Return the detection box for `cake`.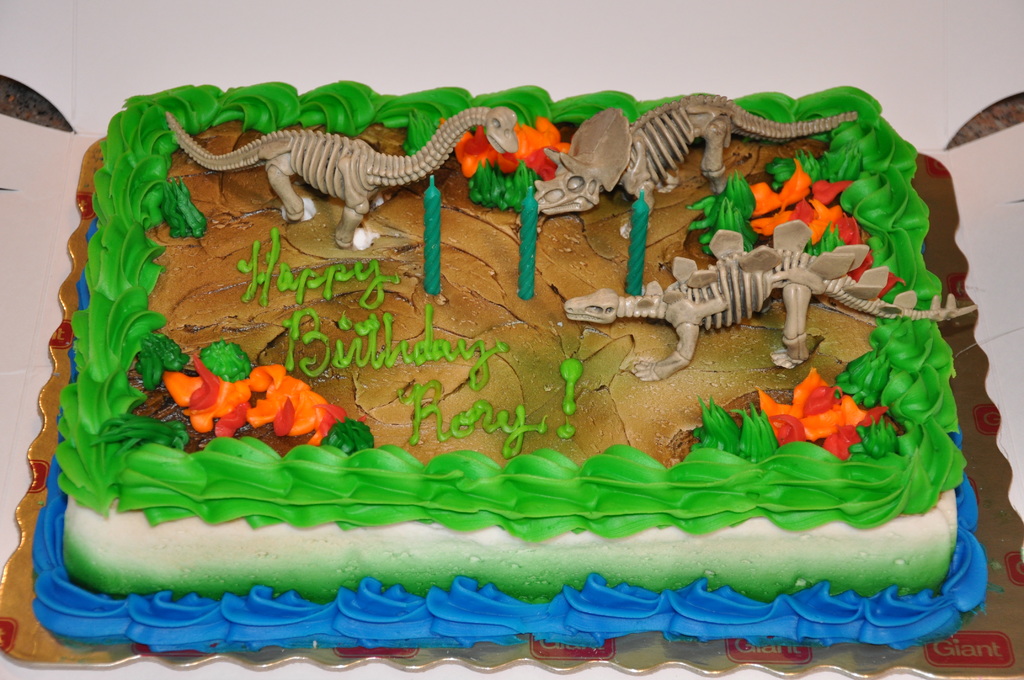
29:82:976:654.
